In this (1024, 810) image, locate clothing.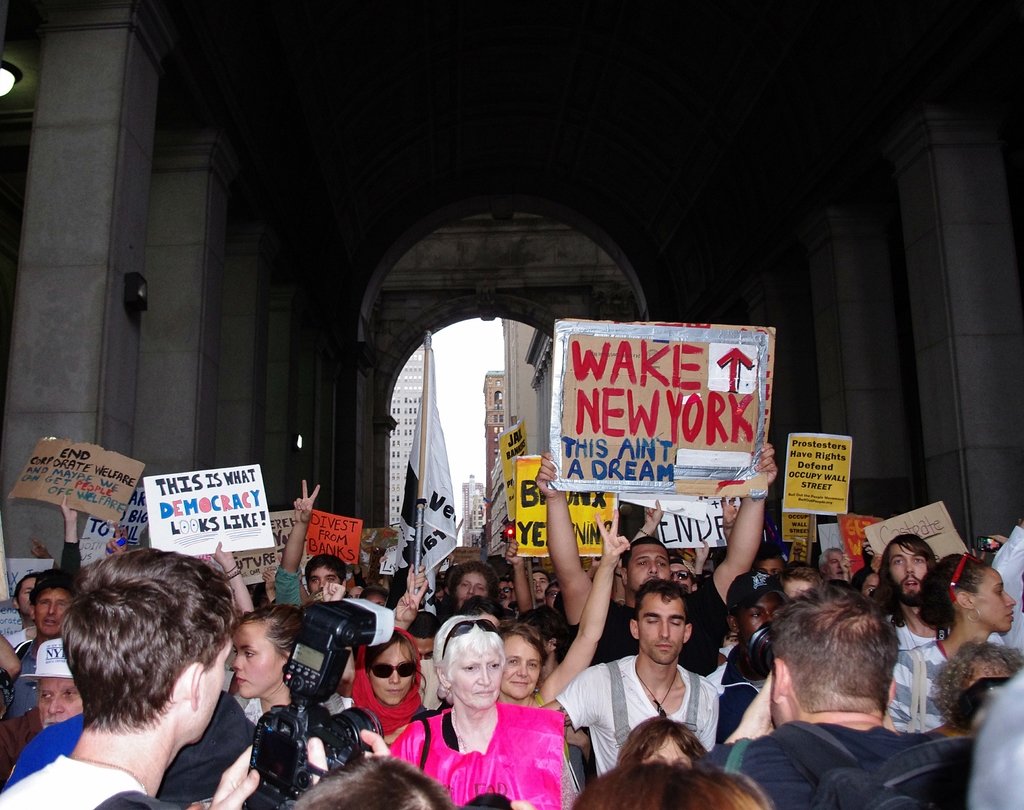
Bounding box: box=[570, 576, 728, 672].
